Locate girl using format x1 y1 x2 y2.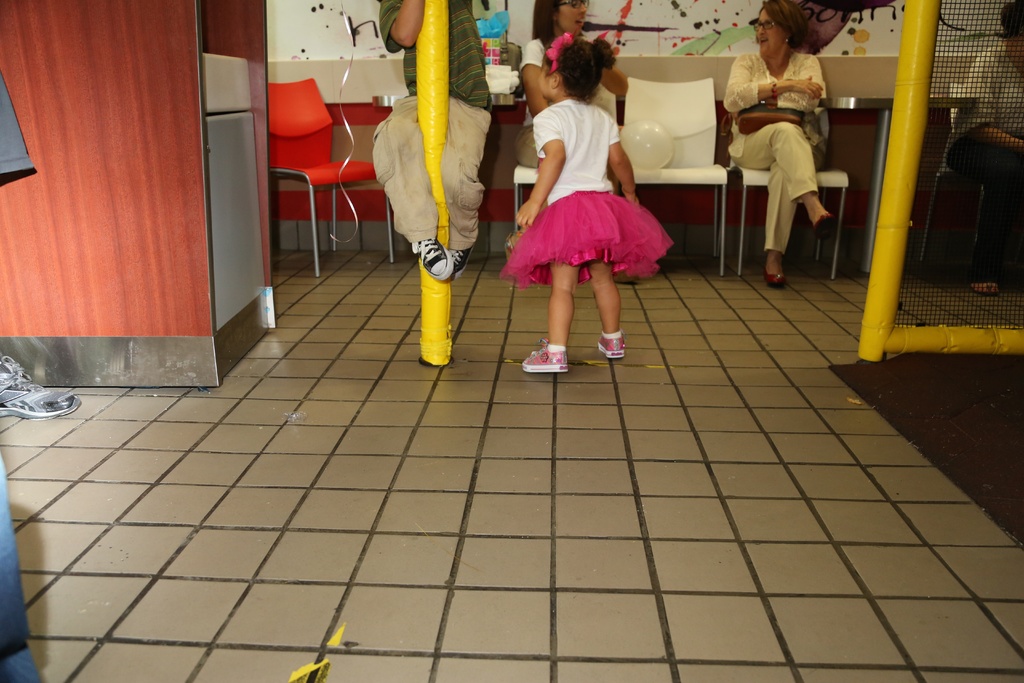
501 35 675 377.
